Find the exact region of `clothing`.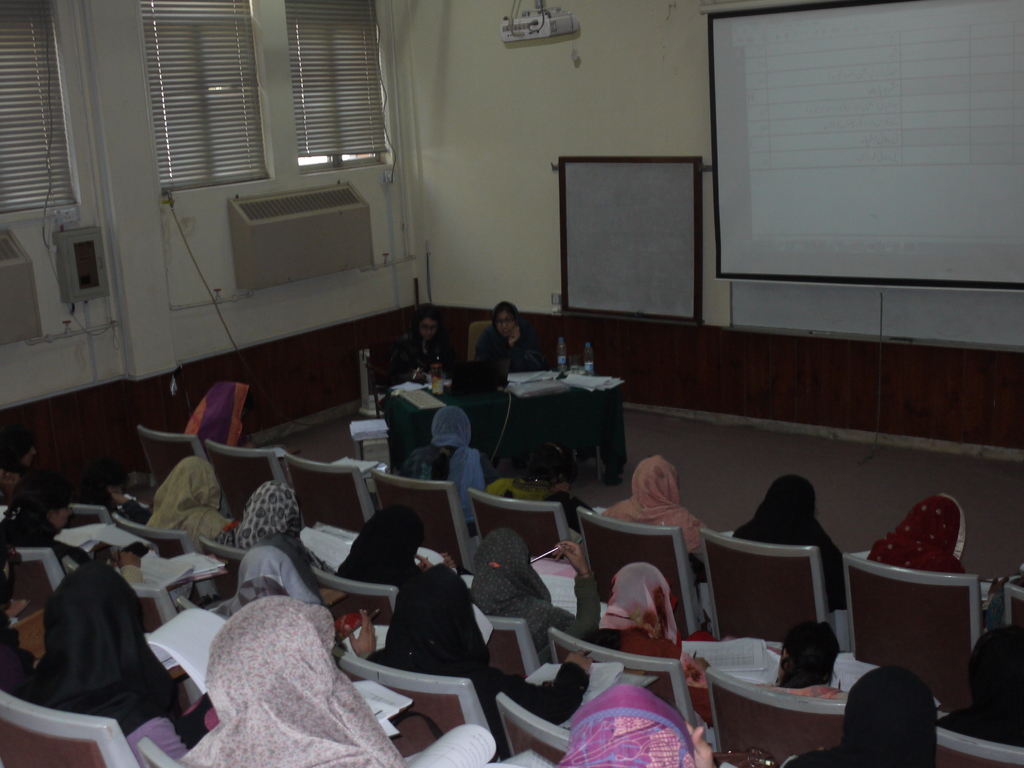
Exact region: left=399, top=400, right=485, bottom=540.
